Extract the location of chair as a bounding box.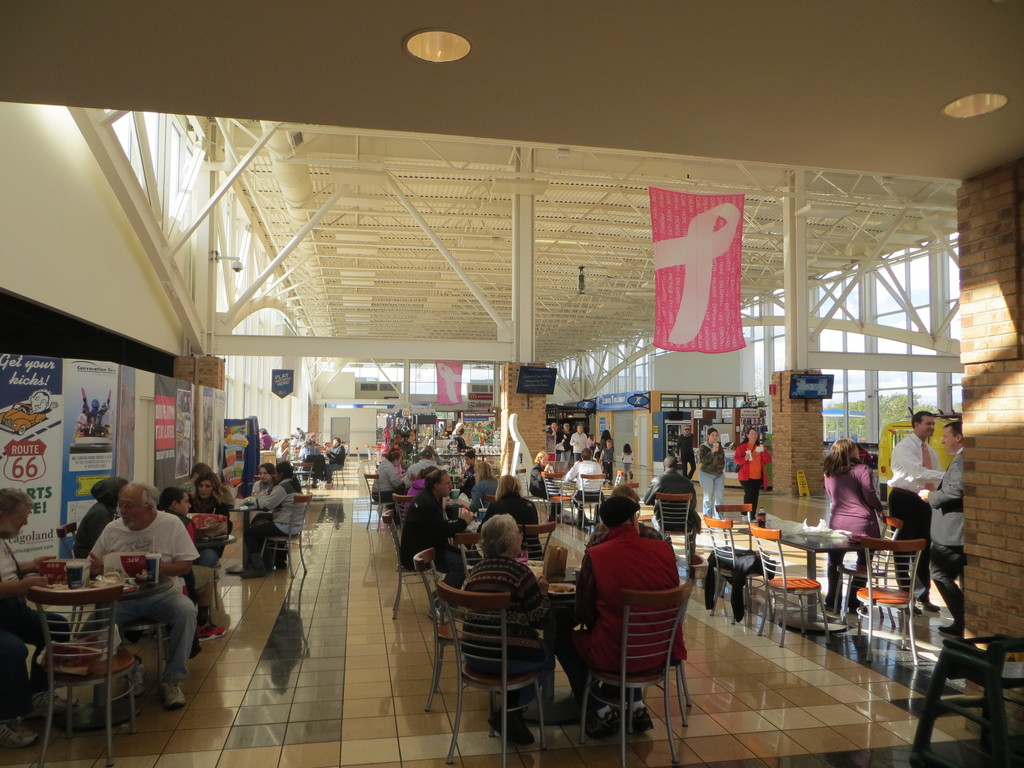
<bbox>366, 443, 372, 464</bbox>.
